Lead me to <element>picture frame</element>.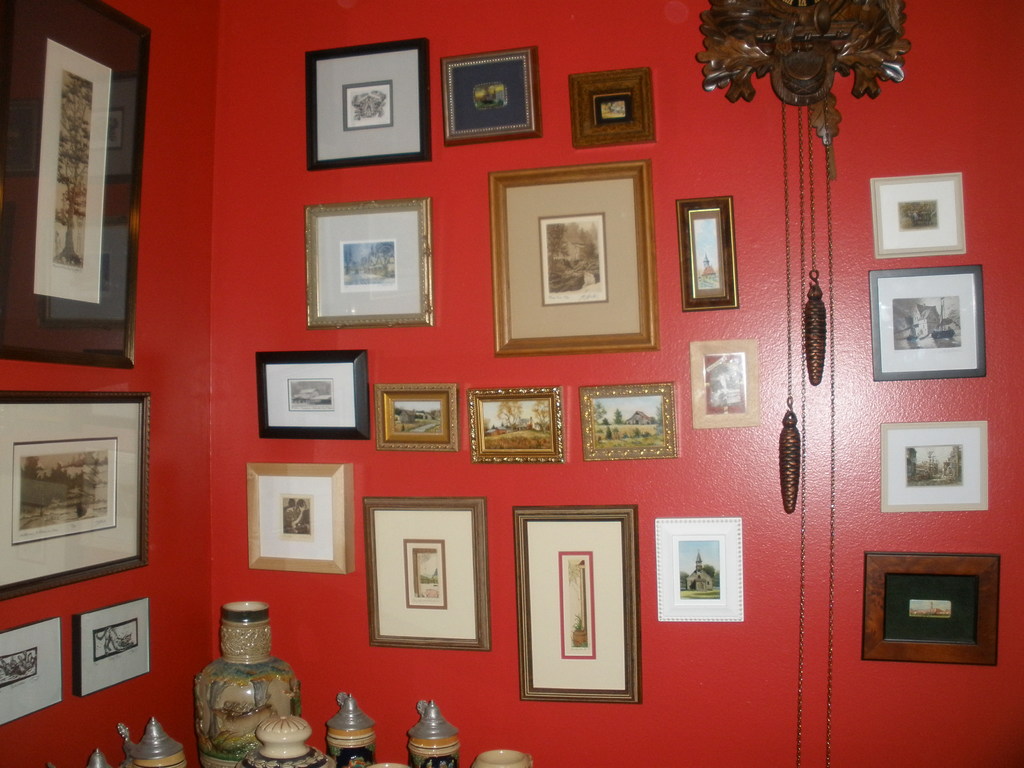
Lead to x1=677, y1=196, x2=740, y2=311.
